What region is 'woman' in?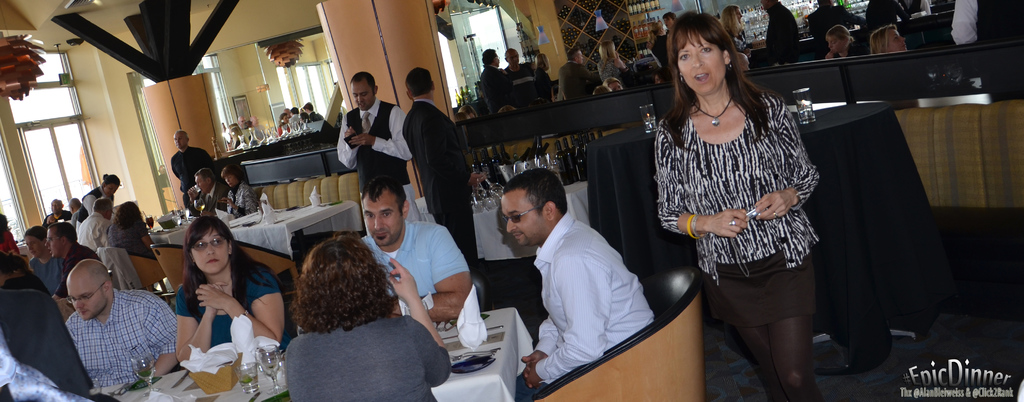
(536,53,551,97).
